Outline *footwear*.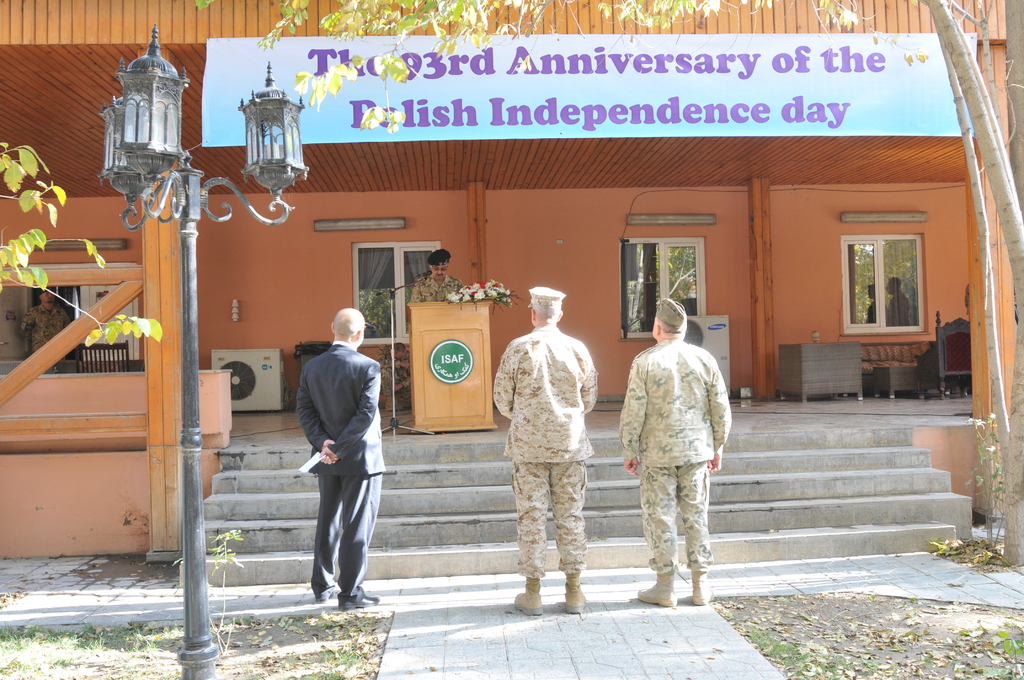
Outline: l=691, t=571, r=714, b=607.
